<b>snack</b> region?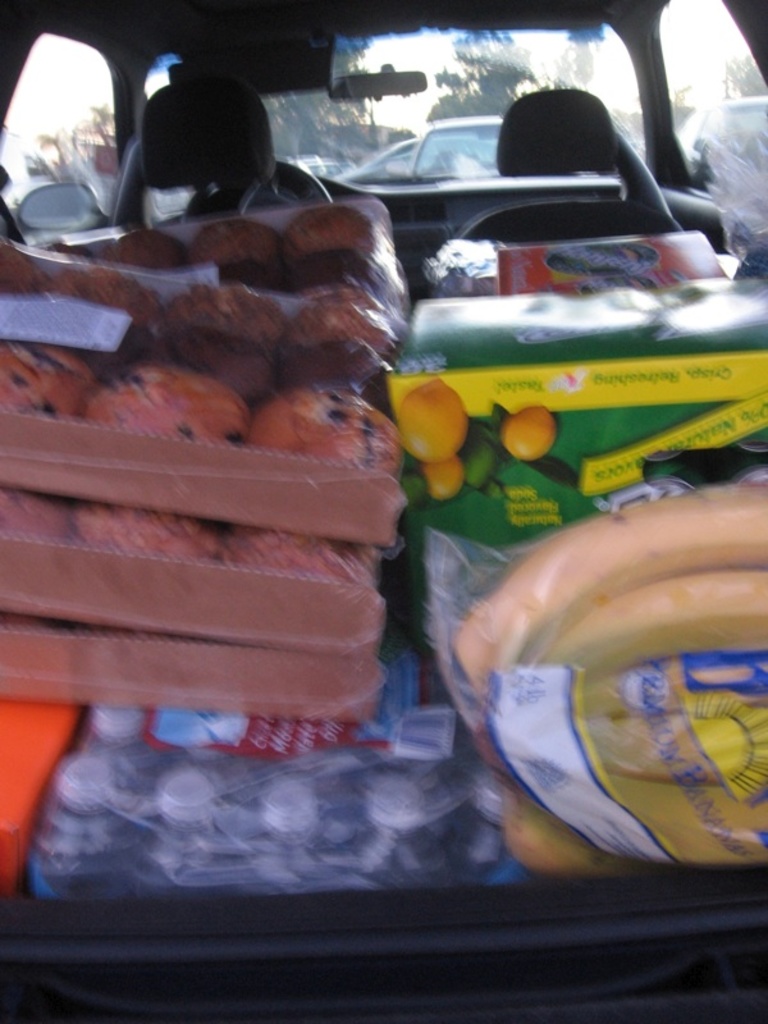
BBox(18, 205, 439, 513)
